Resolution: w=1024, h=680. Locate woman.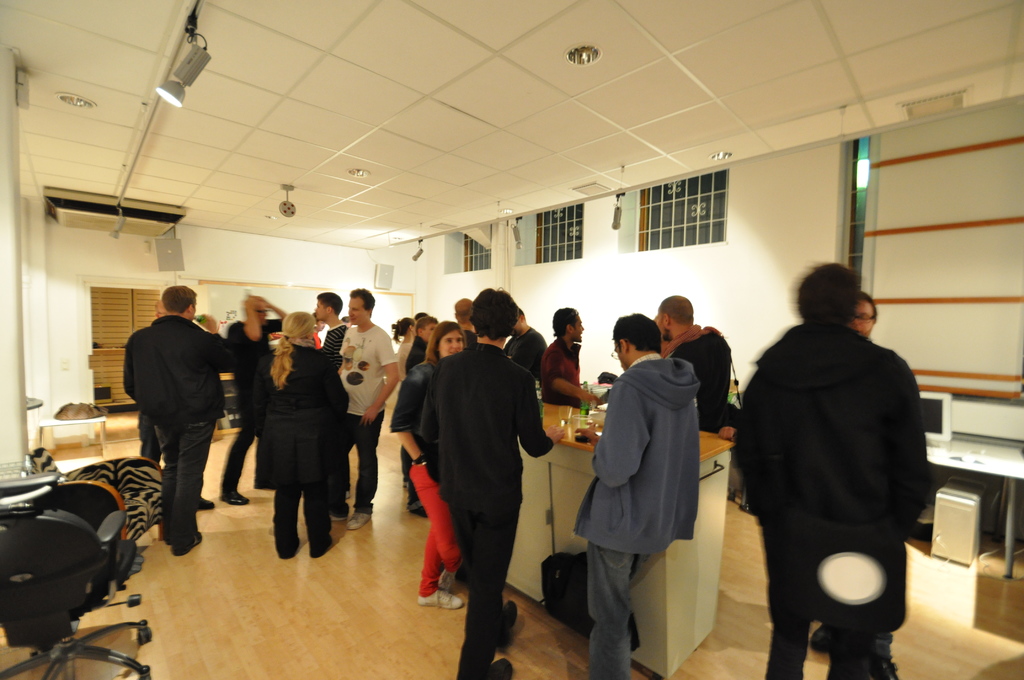
{"left": 248, "top": 300, "right": 345, "bottom": 571}.
